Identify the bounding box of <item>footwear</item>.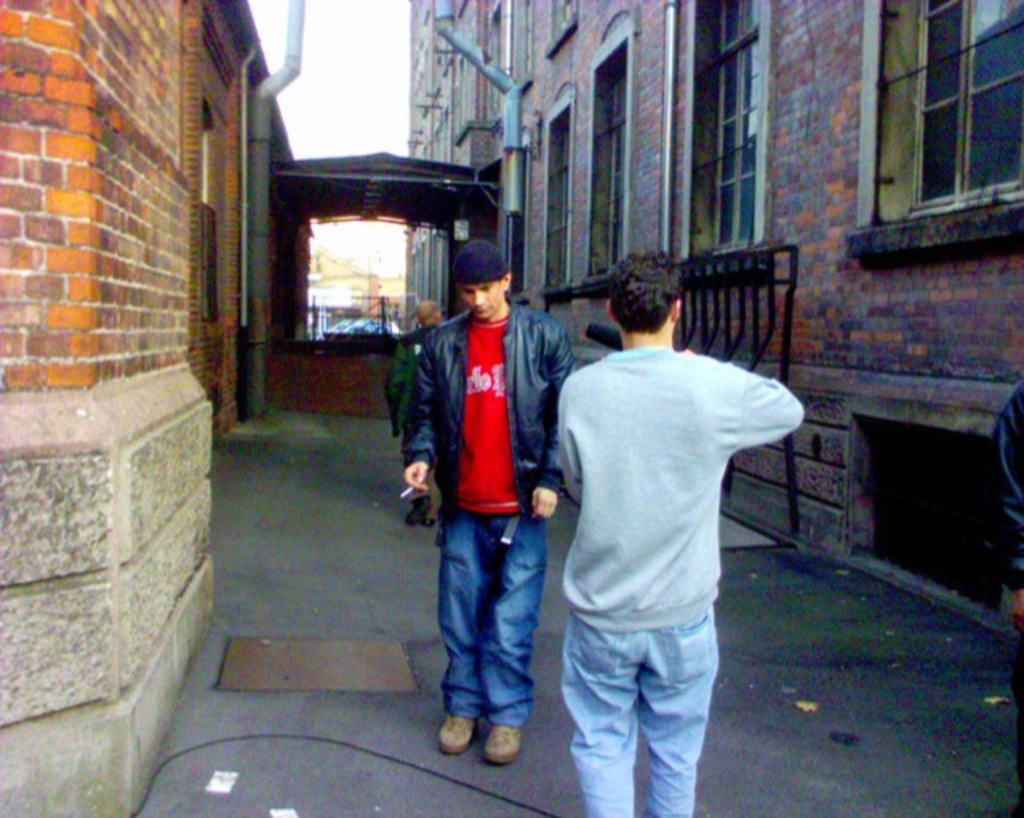
box(408, 491, 430, 522).
